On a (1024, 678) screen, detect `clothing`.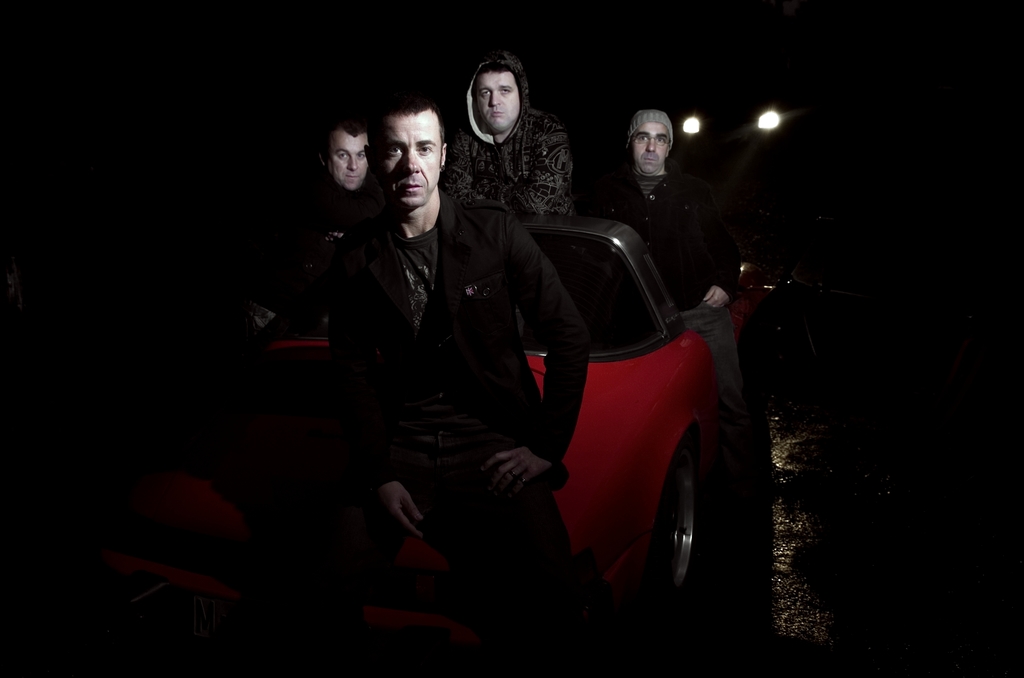
[282,100,559,604].
